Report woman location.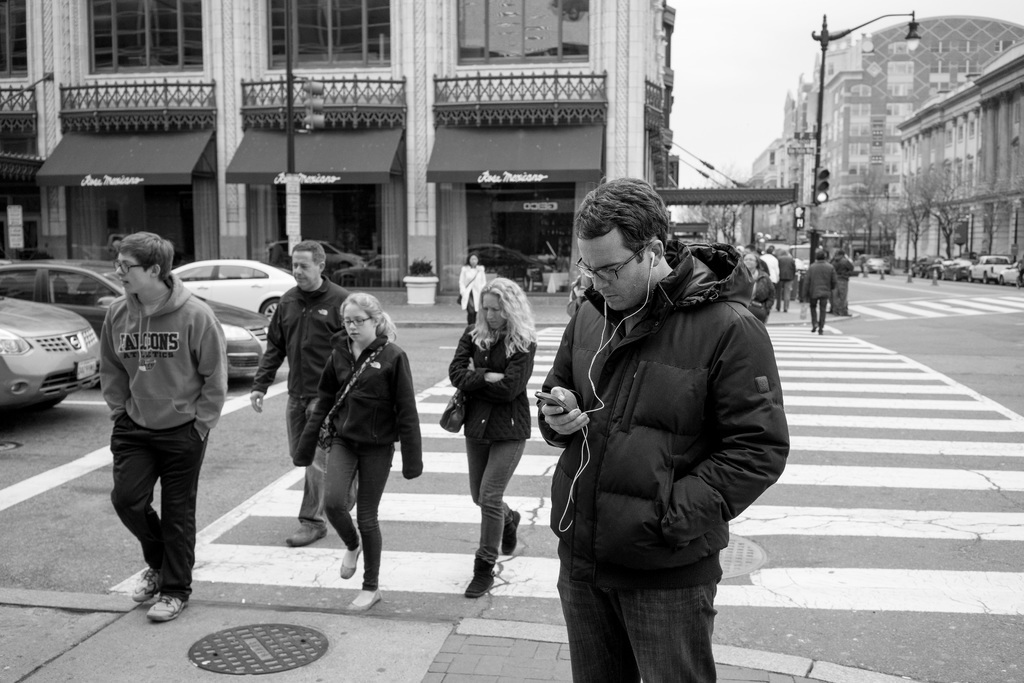
Report: left=443, top=264, right=537, bottom=572.
